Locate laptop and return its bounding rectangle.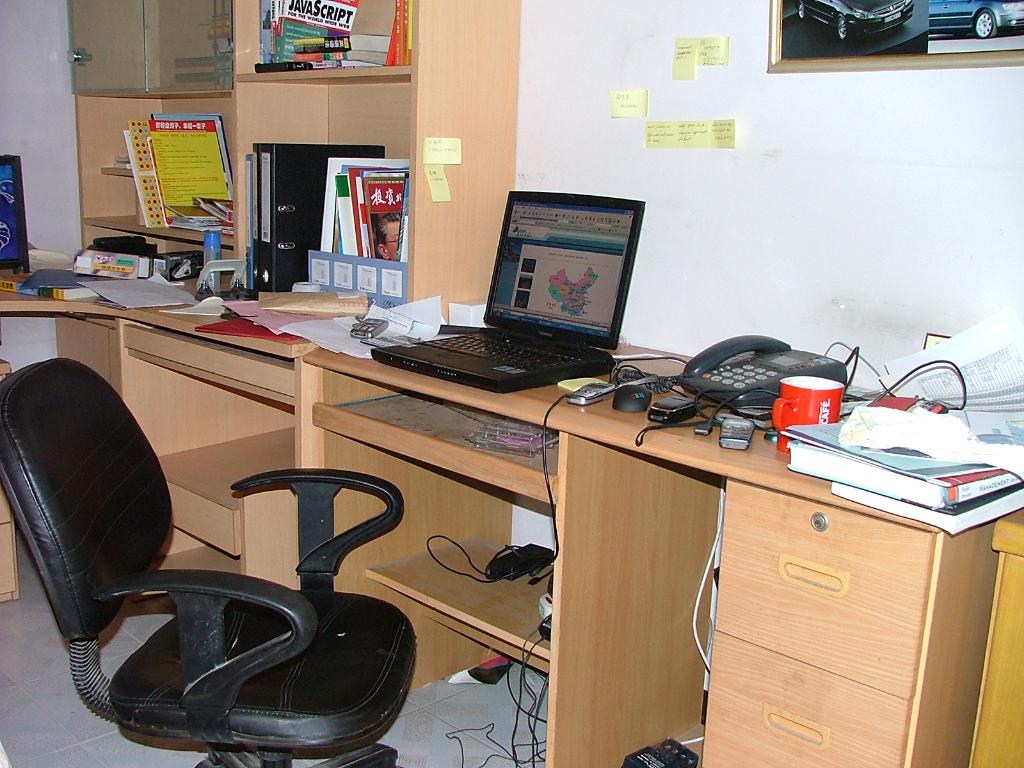
left=378, top=202, right=628, bottom=401.
